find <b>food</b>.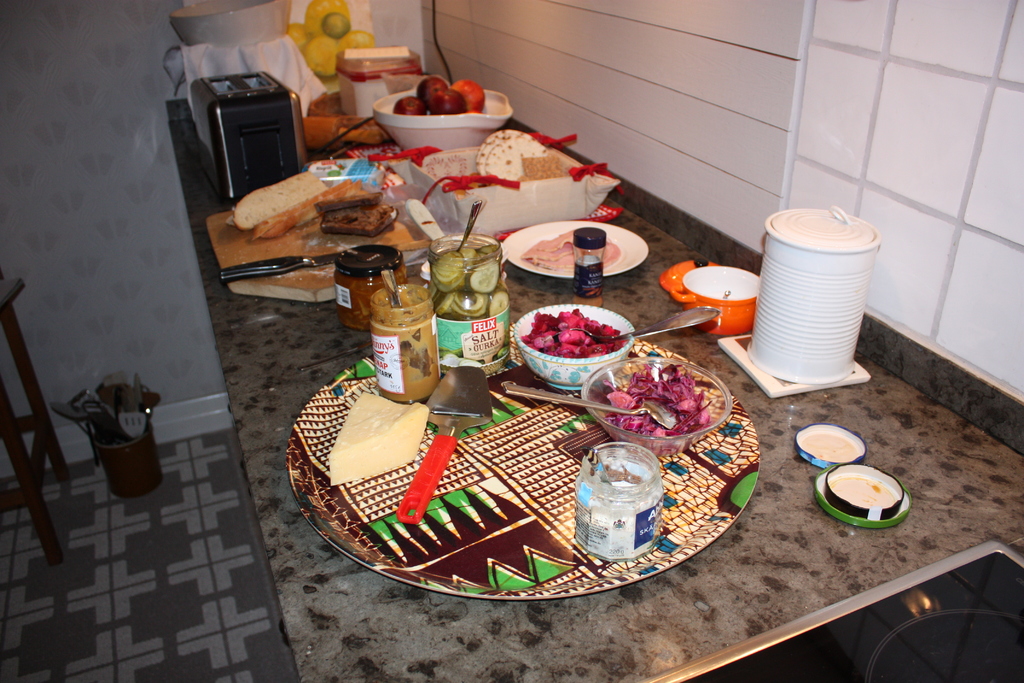
[x1=342, y1=29, x2=376, y2=52].
